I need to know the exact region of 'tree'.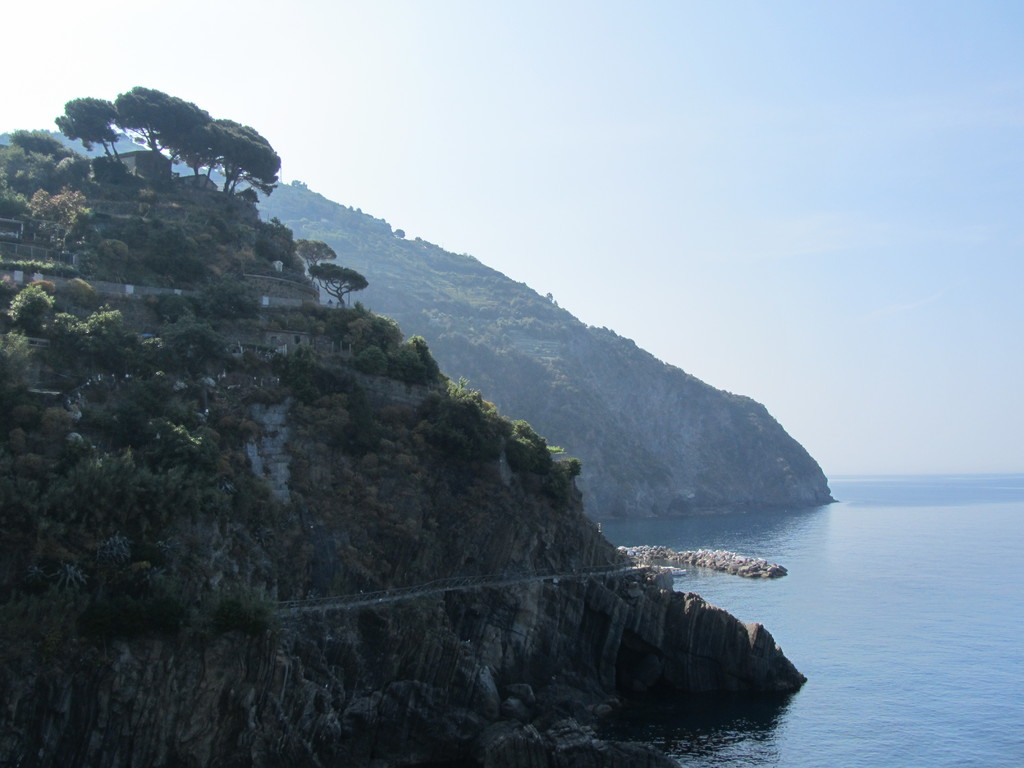
Region: [292,241,338,288].
